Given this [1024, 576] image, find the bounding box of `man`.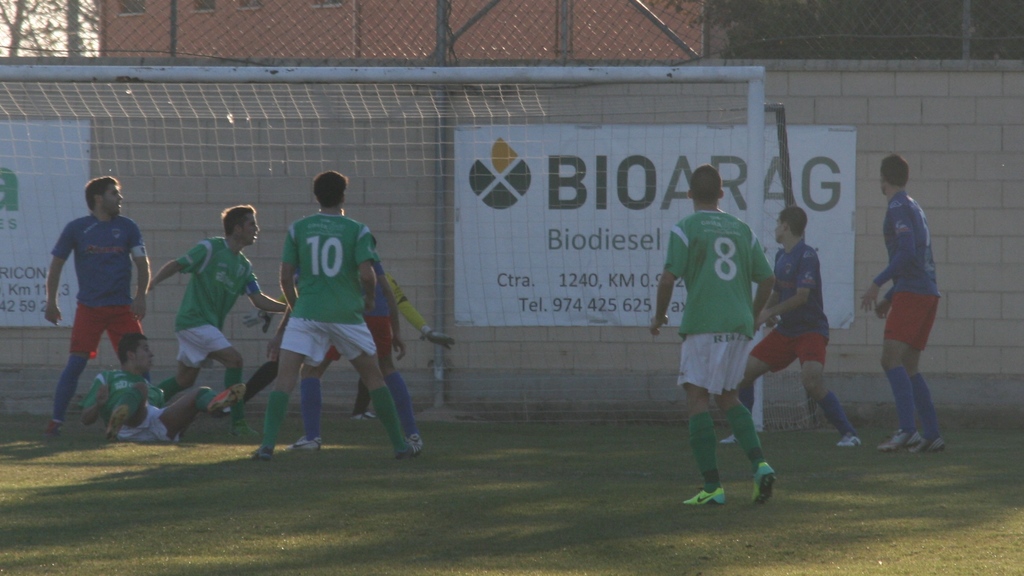
(x1=45, y1=177, x2=151, y2=438).
